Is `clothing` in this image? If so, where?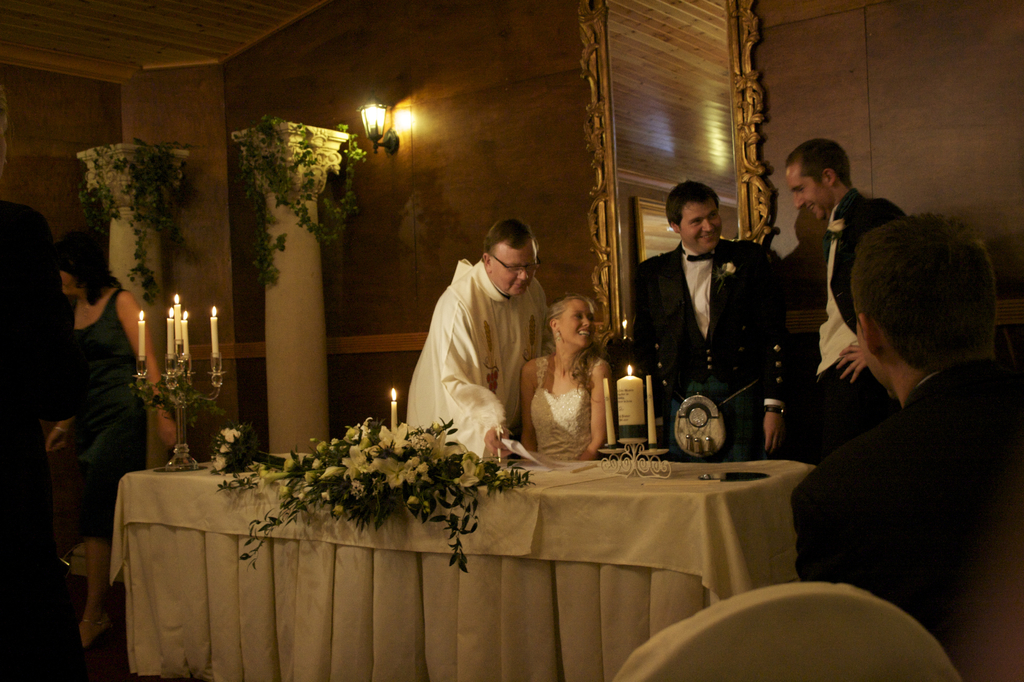
Yes, at [408,258,548,460].
